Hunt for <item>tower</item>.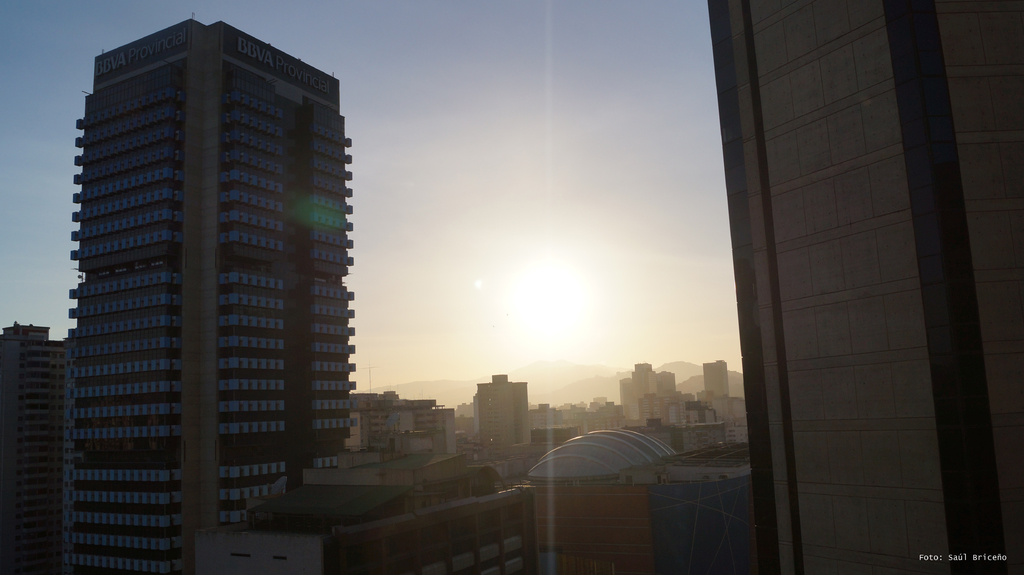
Hunted down at {"x1": 4, "y1": 326, "x2": 58, "y2": 568}.
